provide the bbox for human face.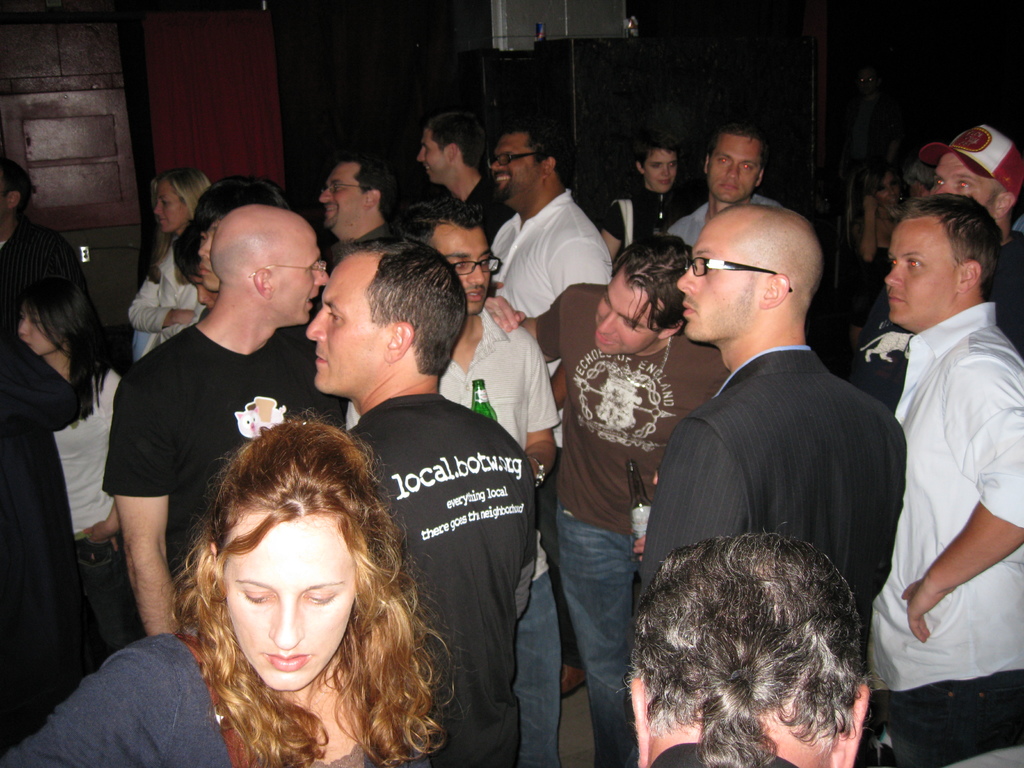
198/218/218/293.
